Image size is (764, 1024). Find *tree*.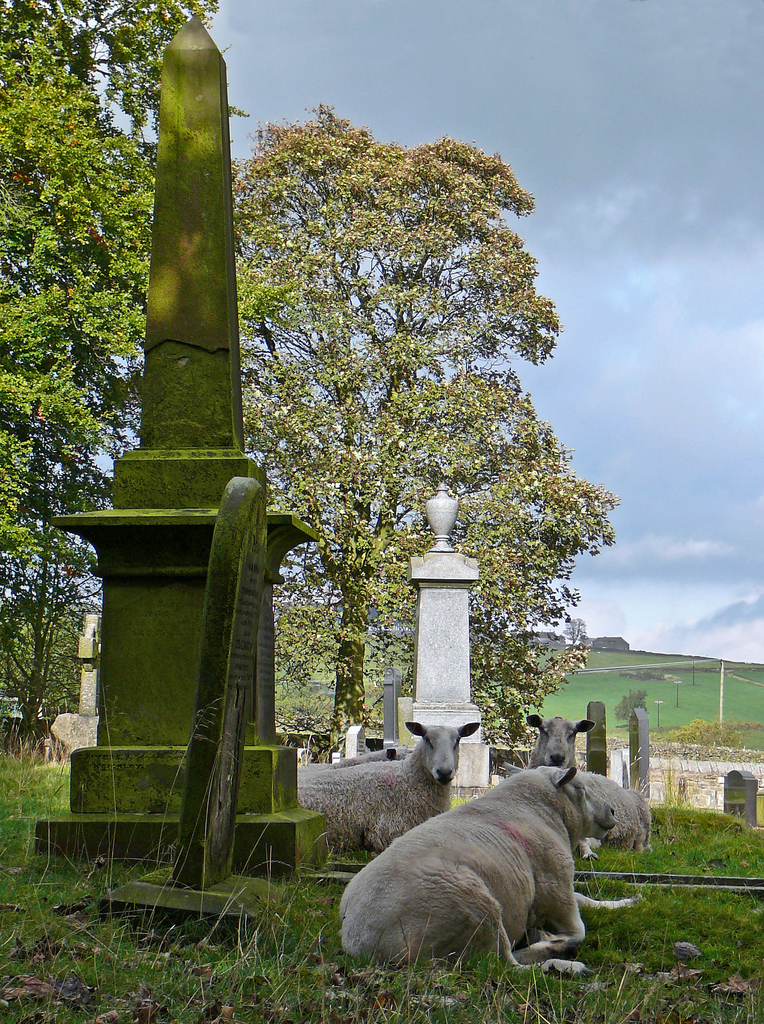
rect(166, 100, 623, 778).
